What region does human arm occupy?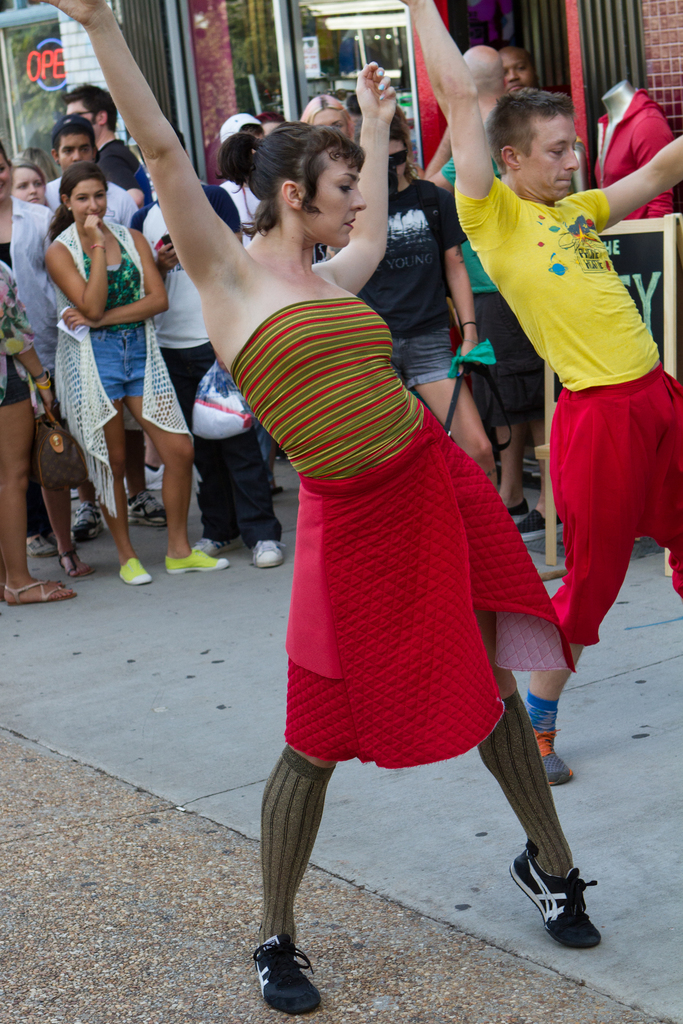
(x1=588, y1=132, x2=682, y2=230).
